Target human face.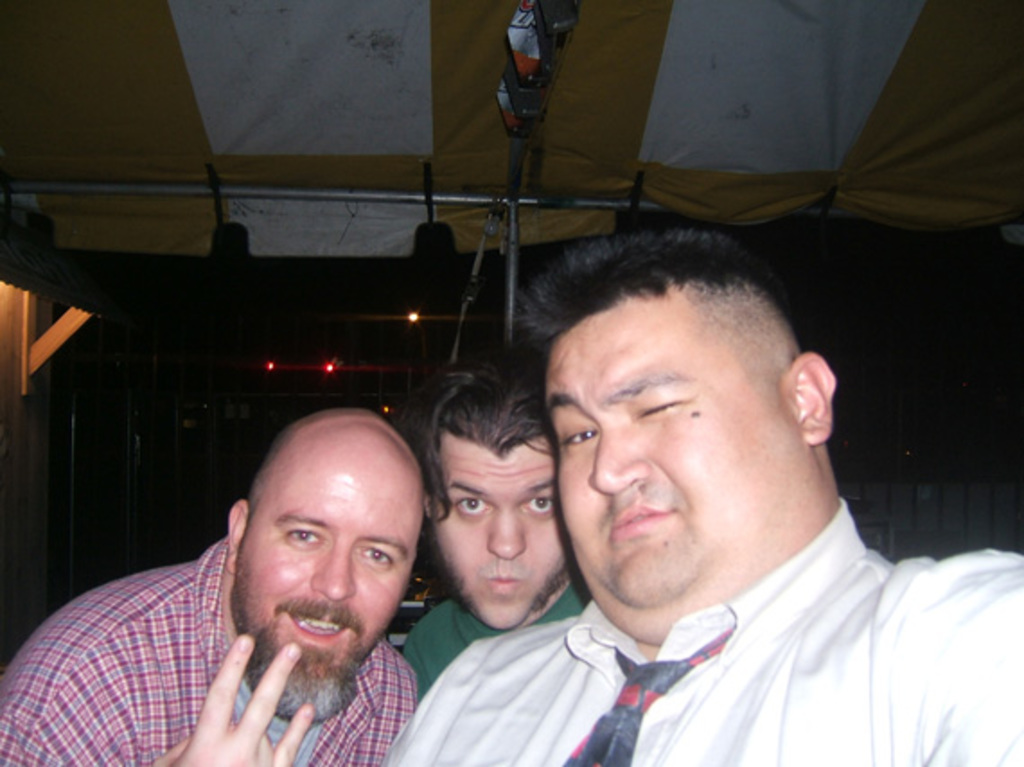
Target region: 552,302,798,641.
